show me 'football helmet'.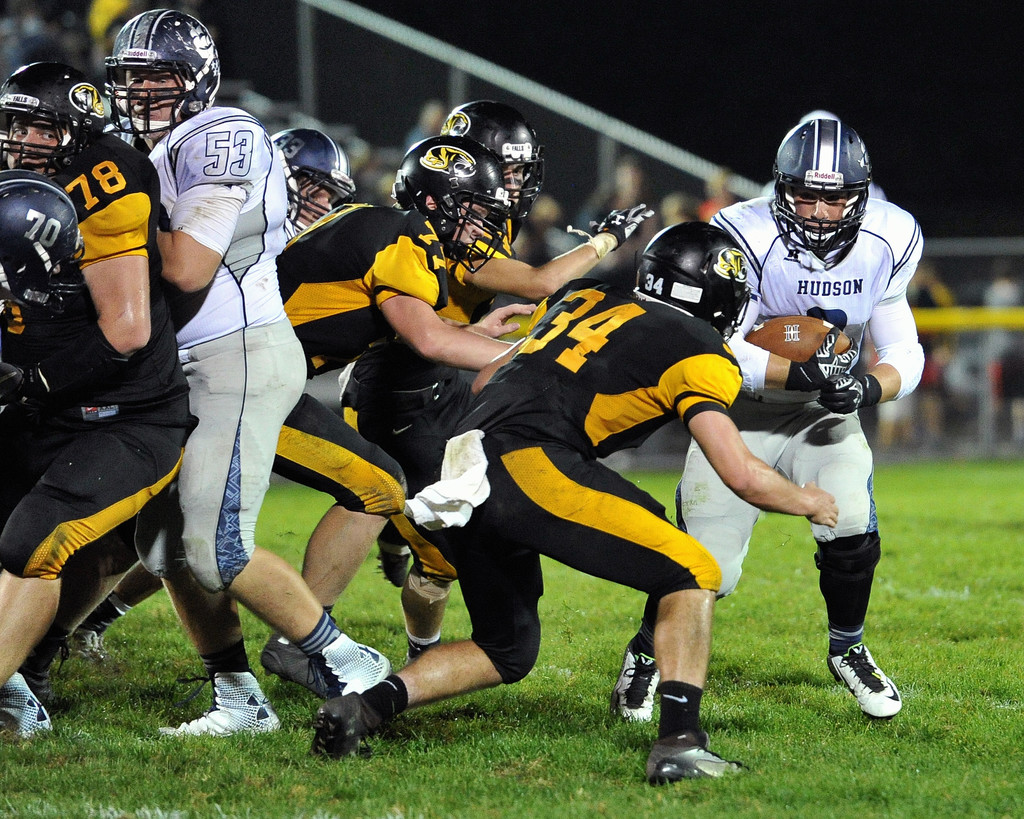
'football helmet' is here: 390,133,515,274.
